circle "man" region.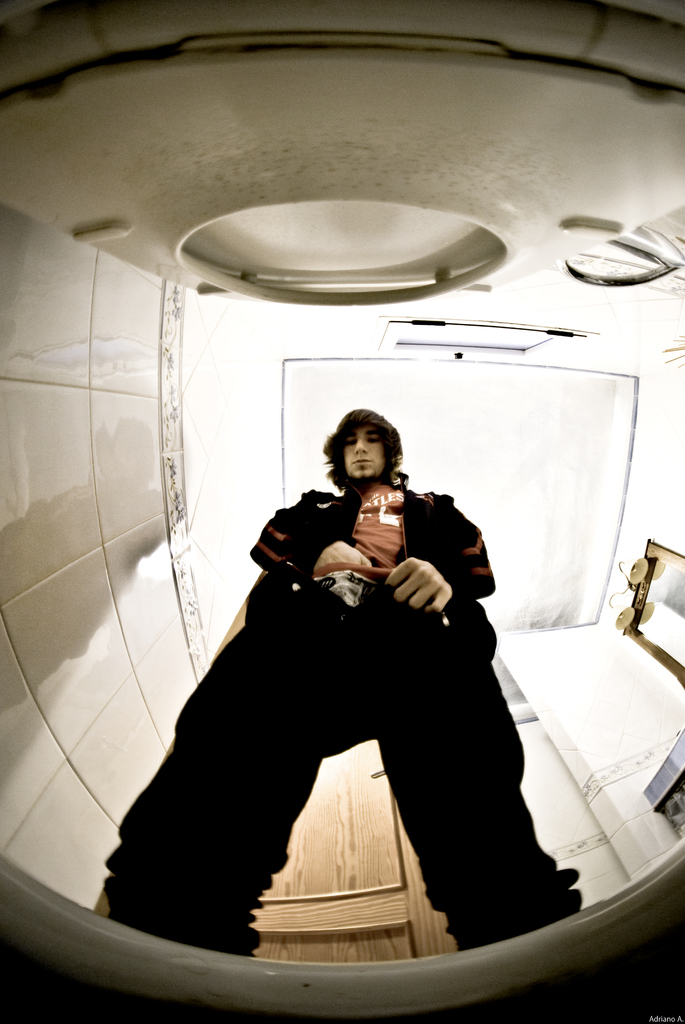
Region: {"left": 118, "top": 388, "right": 576, "bottom": 913}.
